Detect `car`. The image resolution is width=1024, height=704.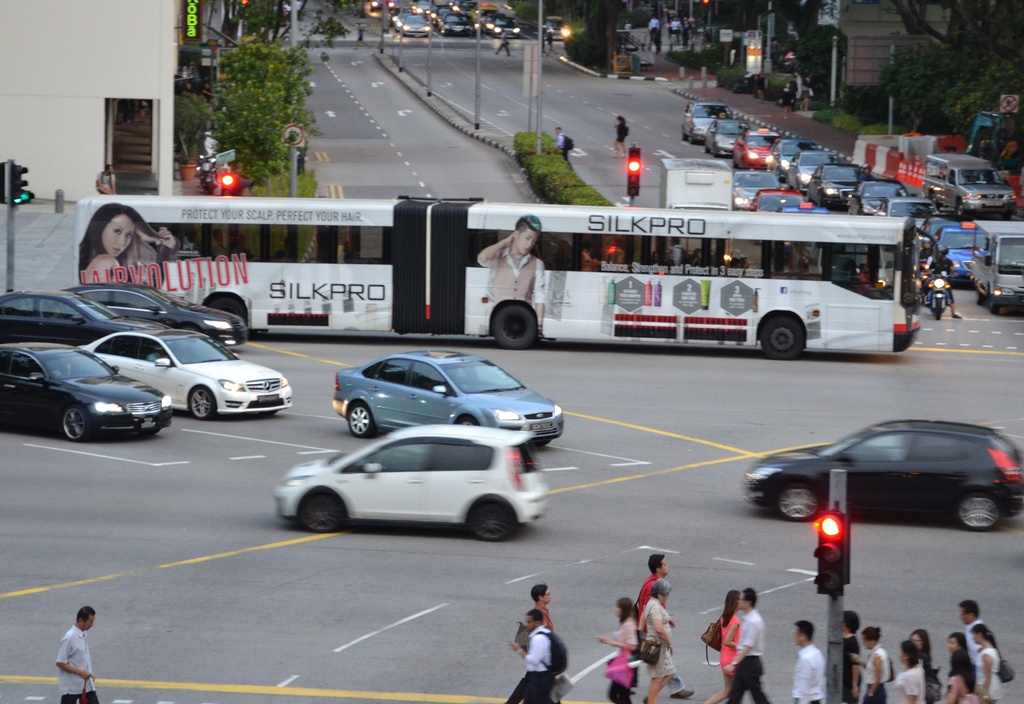
region(732, 129, 780, 172).
